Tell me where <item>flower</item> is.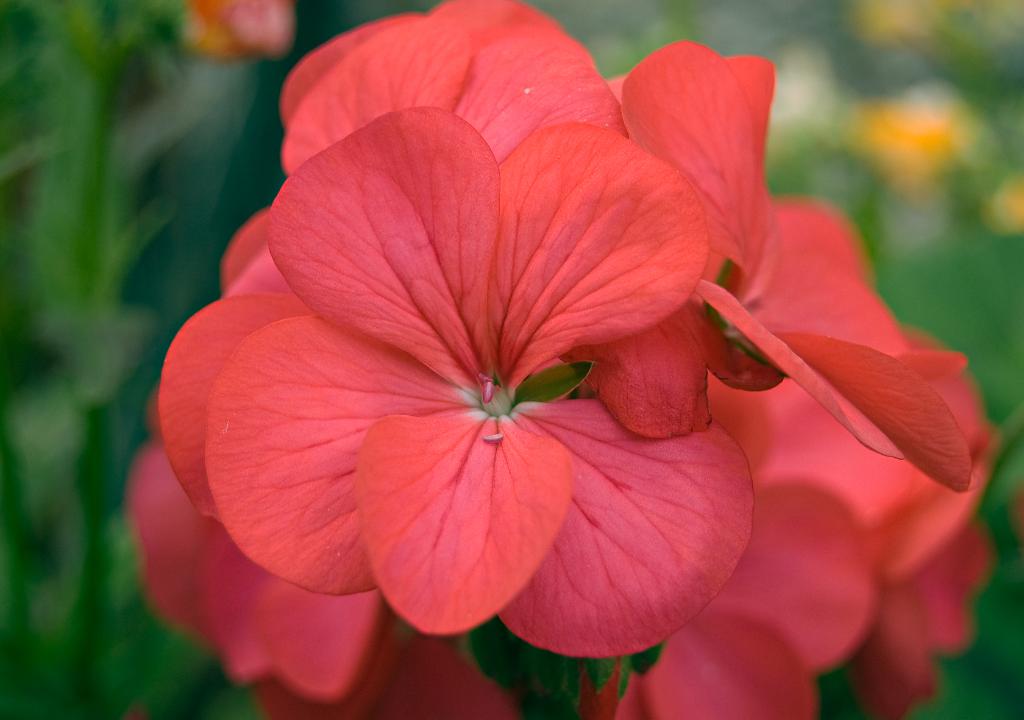
<item>flower</item> is at [158, 105, 764, 662].
